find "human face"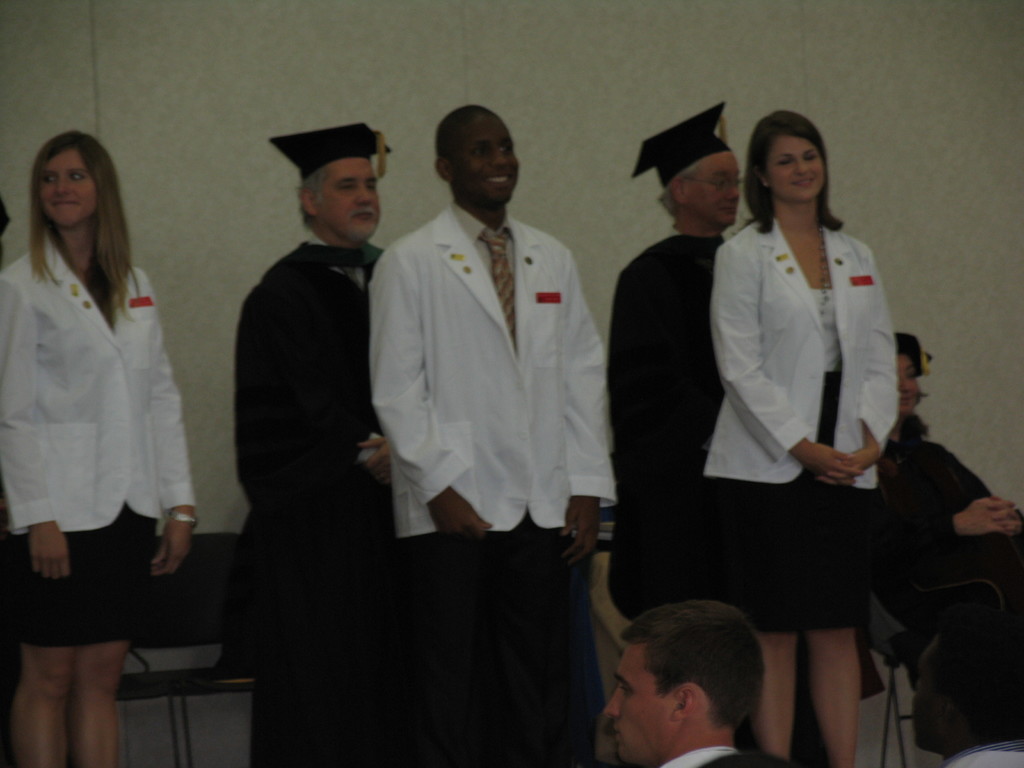
600:643:675:765
